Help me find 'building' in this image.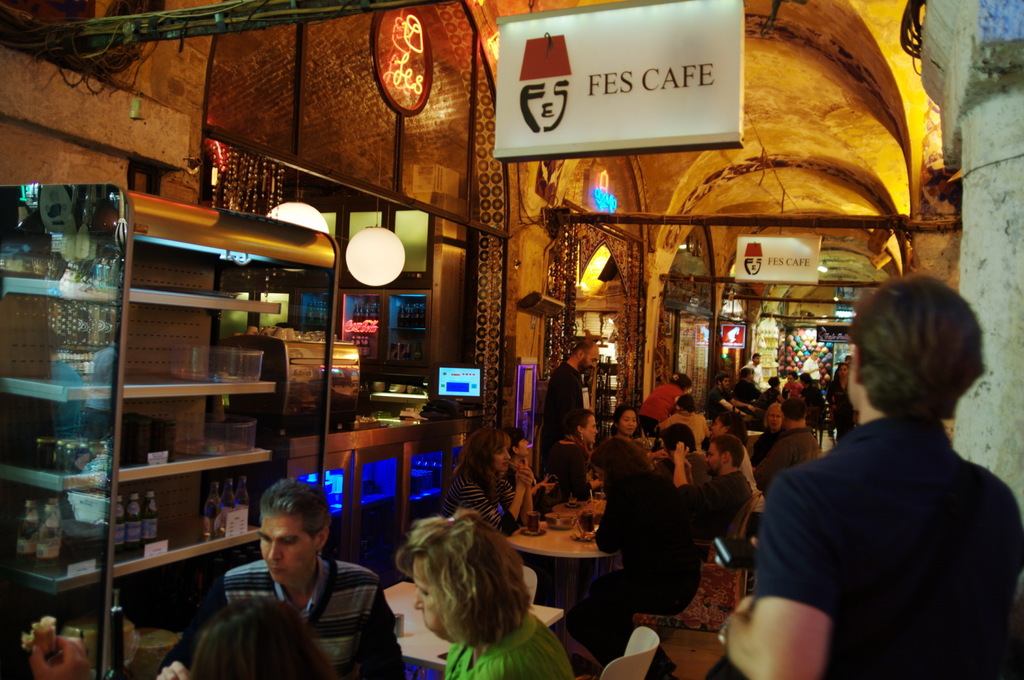
Found it: l=0, t=0, r=1023, b=679.
